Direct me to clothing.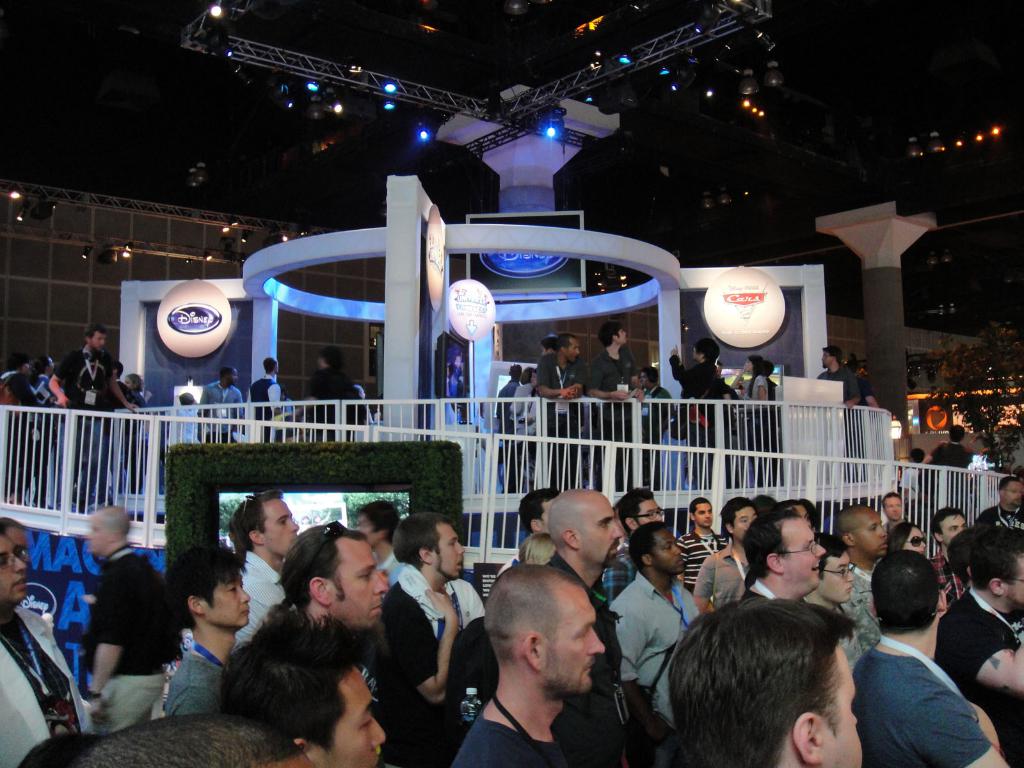
Direction: 0 600 81 767.
